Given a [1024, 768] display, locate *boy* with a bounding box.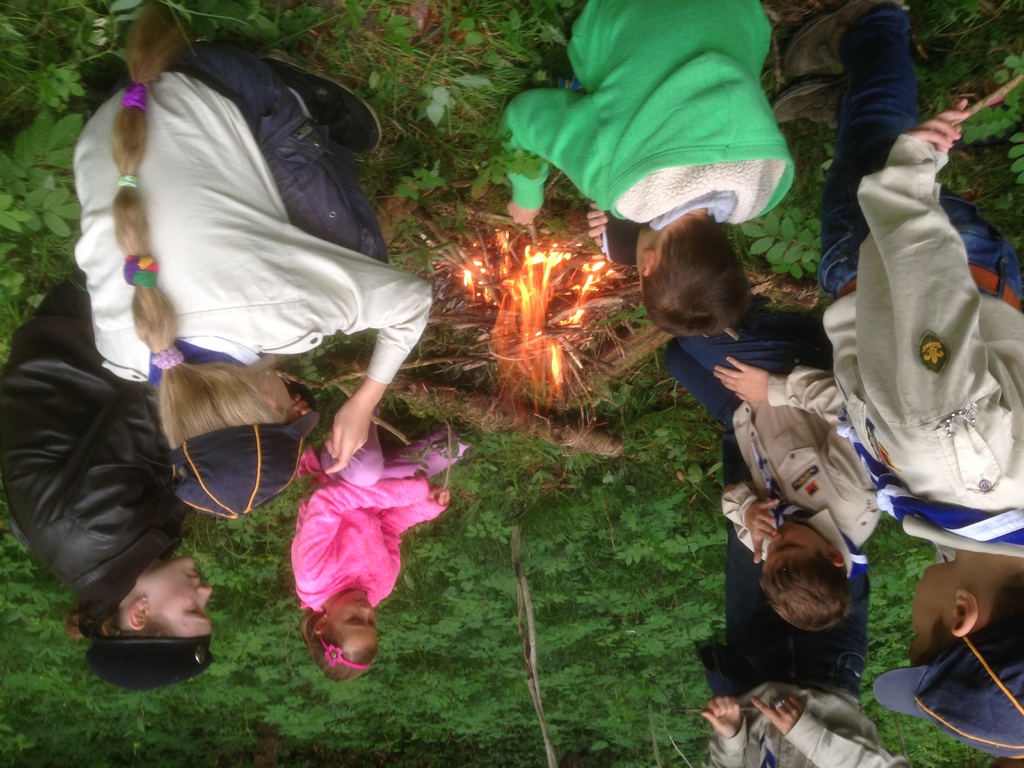
Located: (left=493, top=0, right=806, bottom=339).
